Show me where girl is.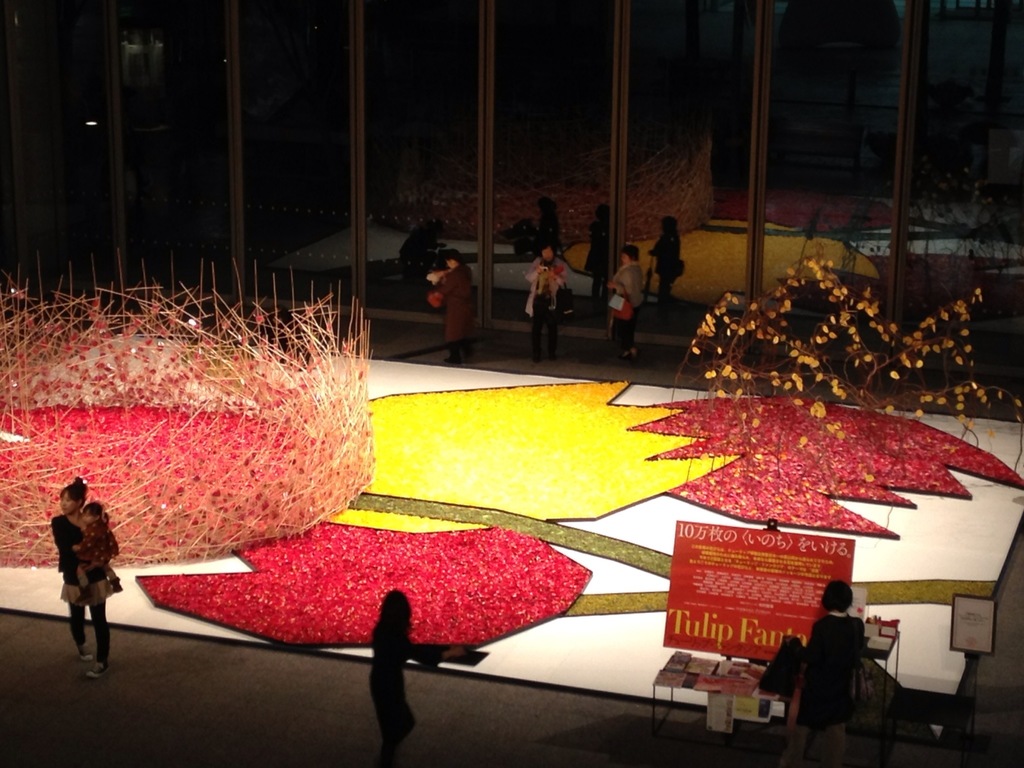
girl is at BBox(73, 504, 116, 601).
